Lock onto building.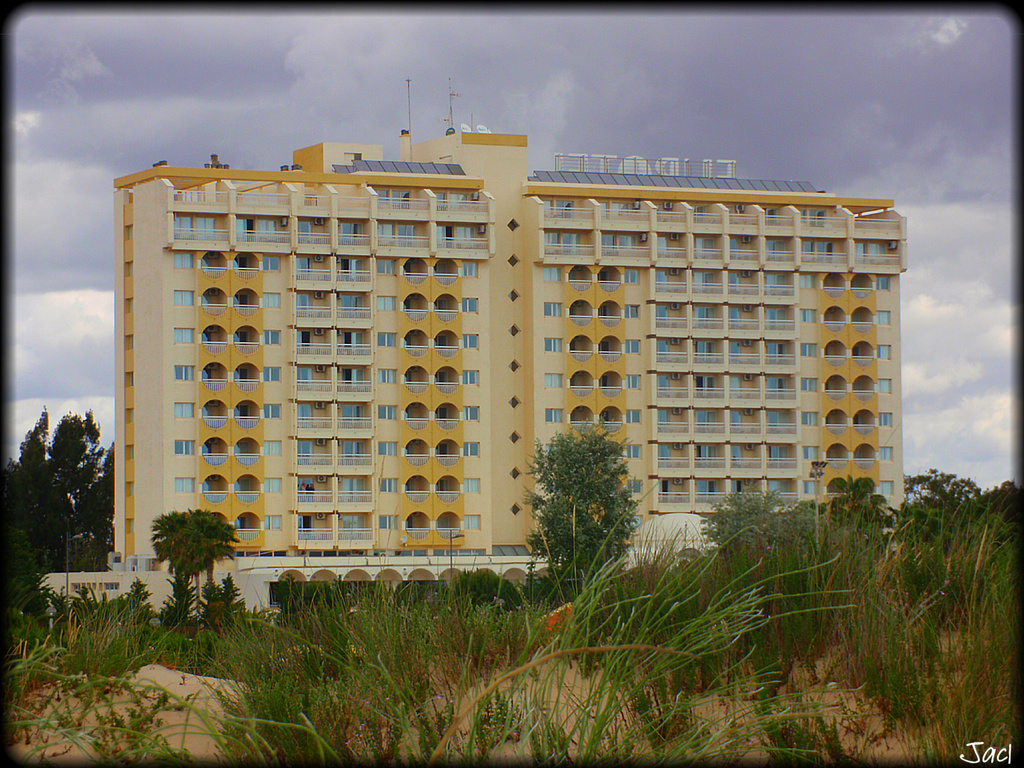
Locked: crop(112, 130, 909, 564).
